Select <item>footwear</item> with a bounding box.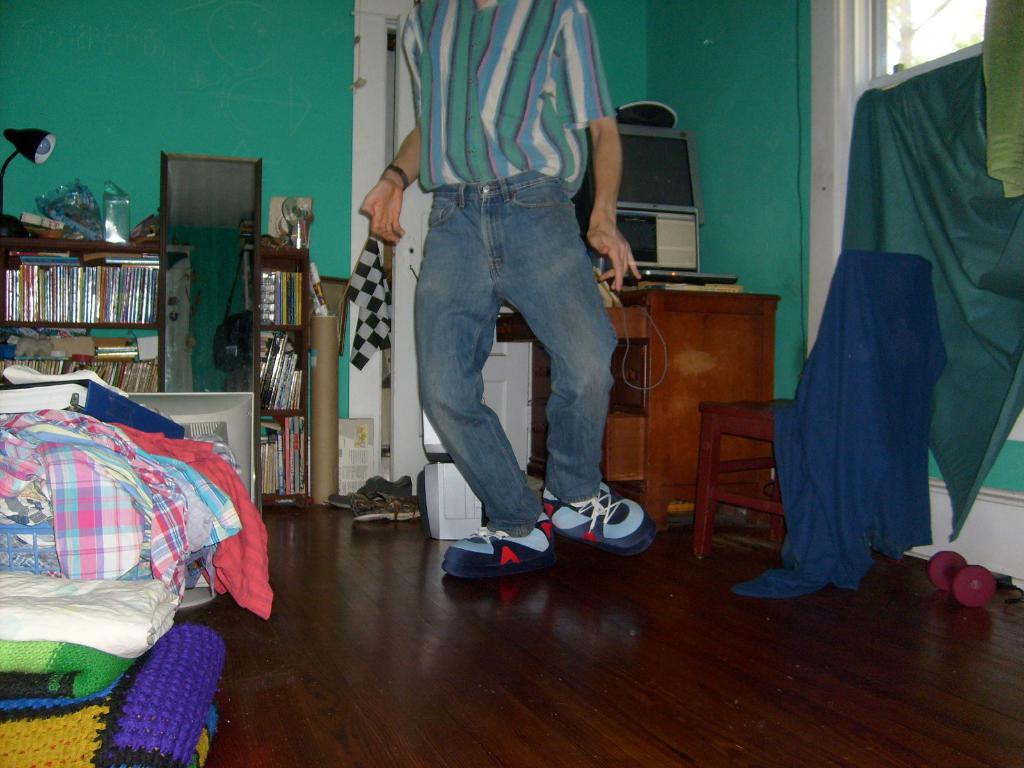
x1=540 y1=482 x2=653 y2=554.
